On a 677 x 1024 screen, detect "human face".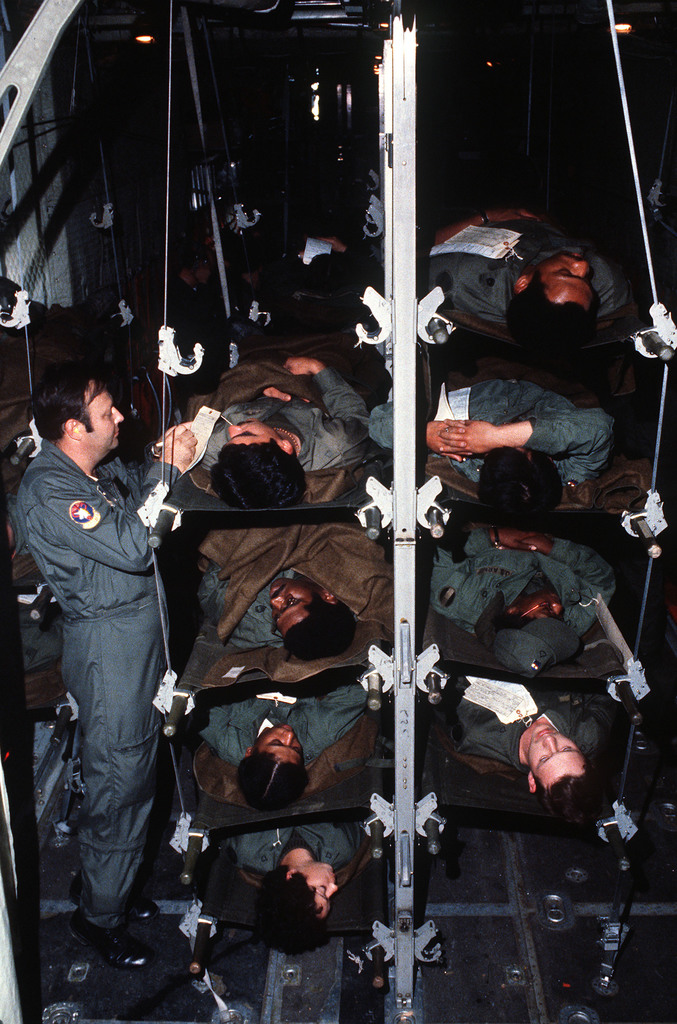
BBox(77, 387, 127, 459).
